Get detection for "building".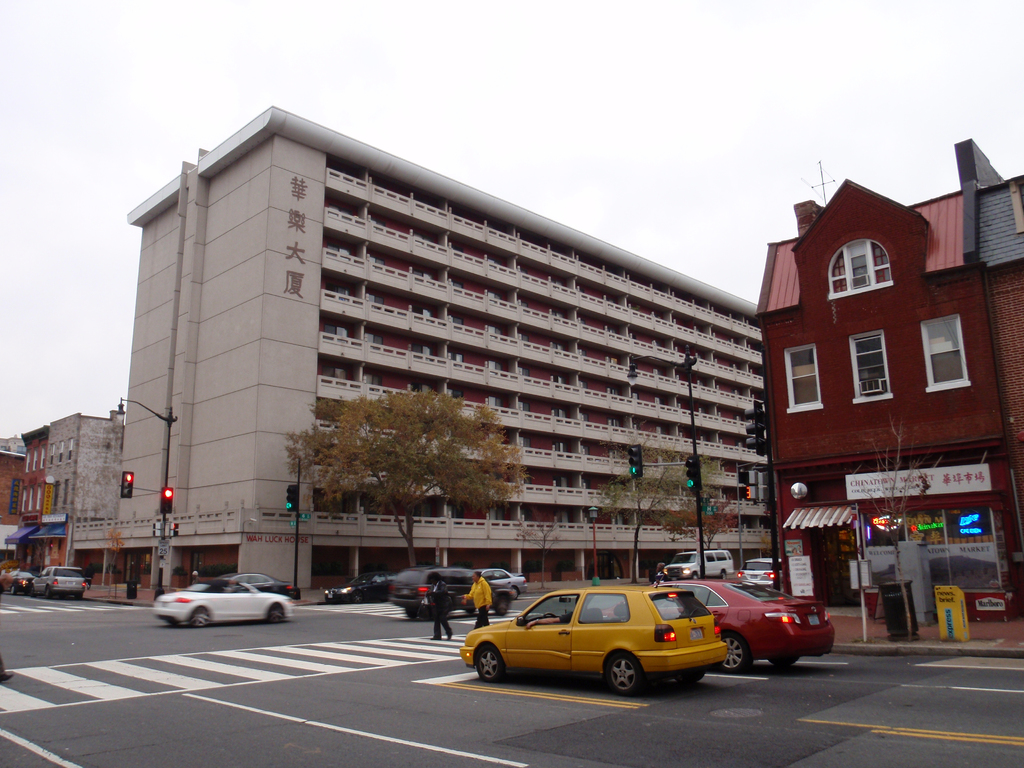
Detection: select_region(21, 409, 120, 588).
